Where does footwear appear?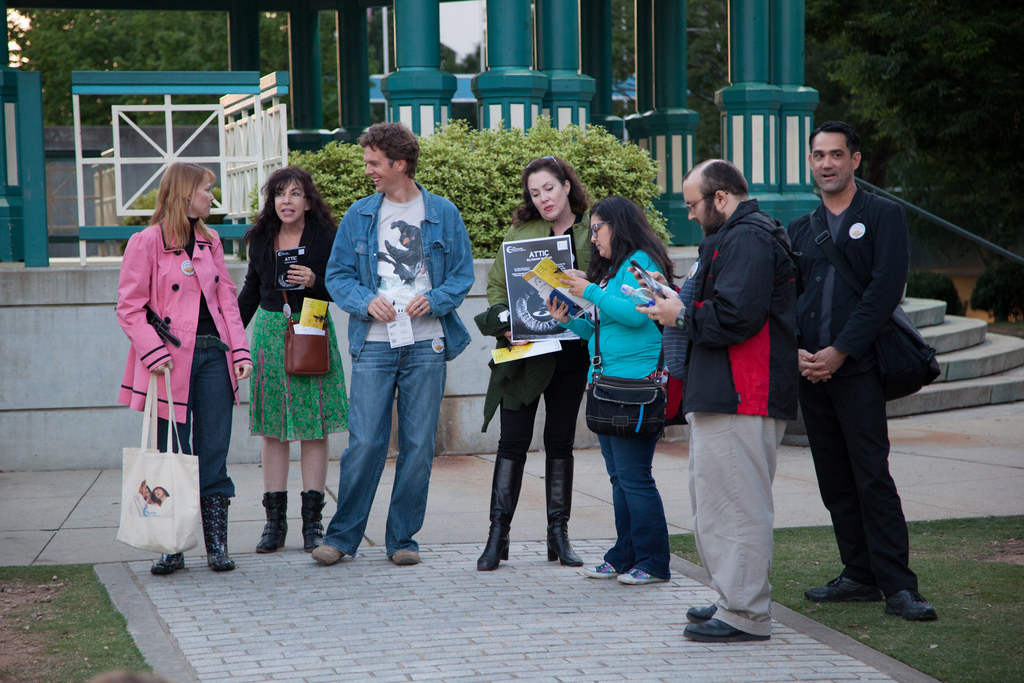
Appears at BBox(804, 573, 885, 604).
